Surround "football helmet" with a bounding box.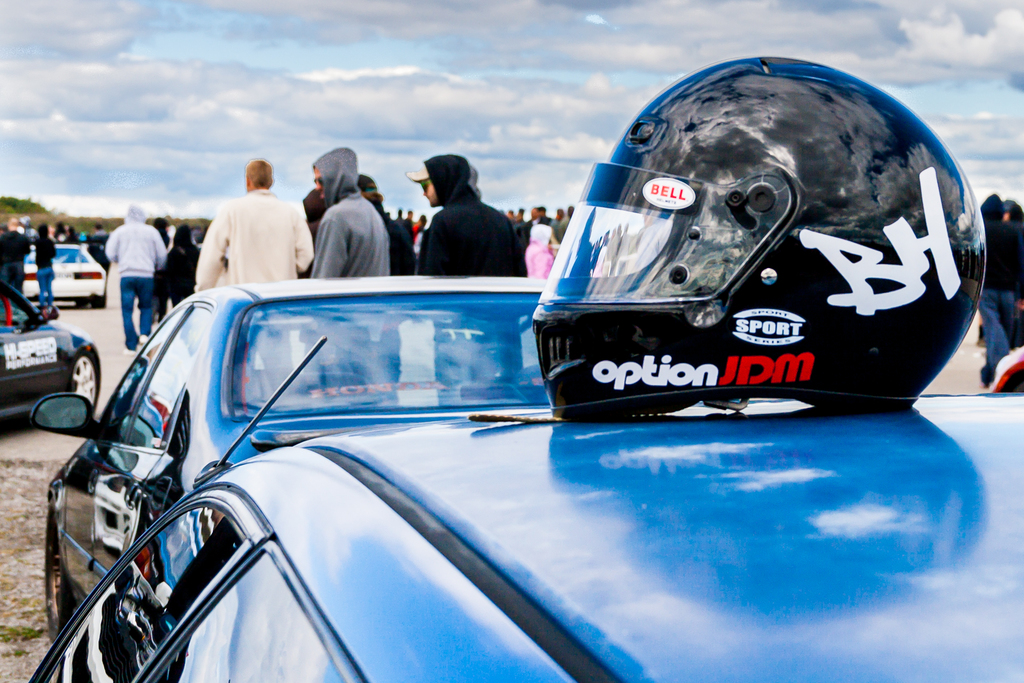
Rect(532, 70, 982, 430).
